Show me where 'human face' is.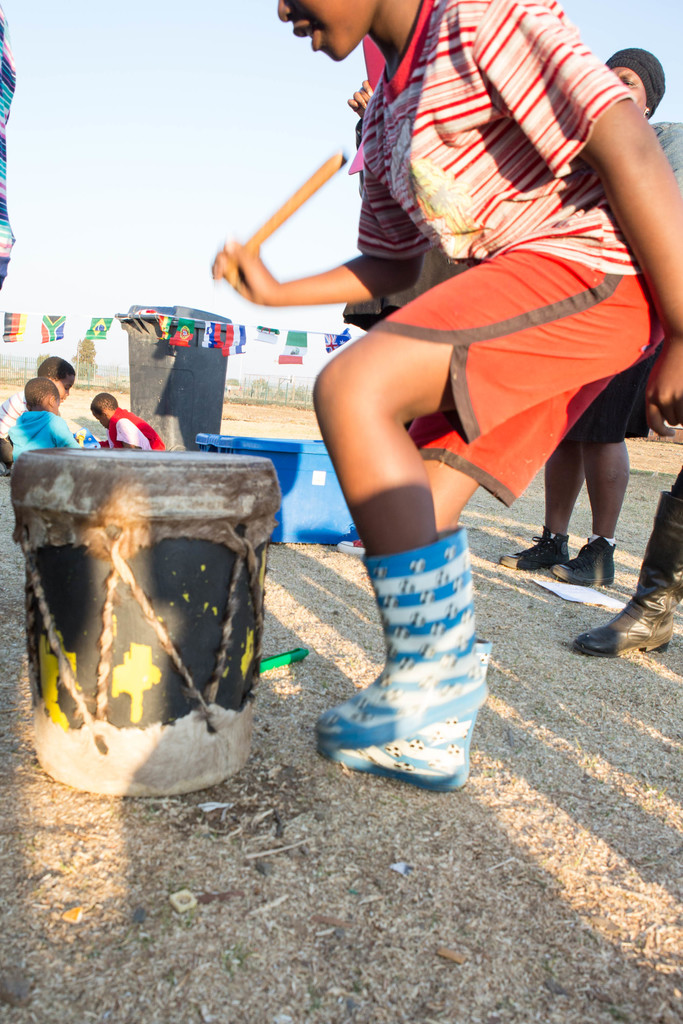
'human face' is at 606, 63, 650, 115.
